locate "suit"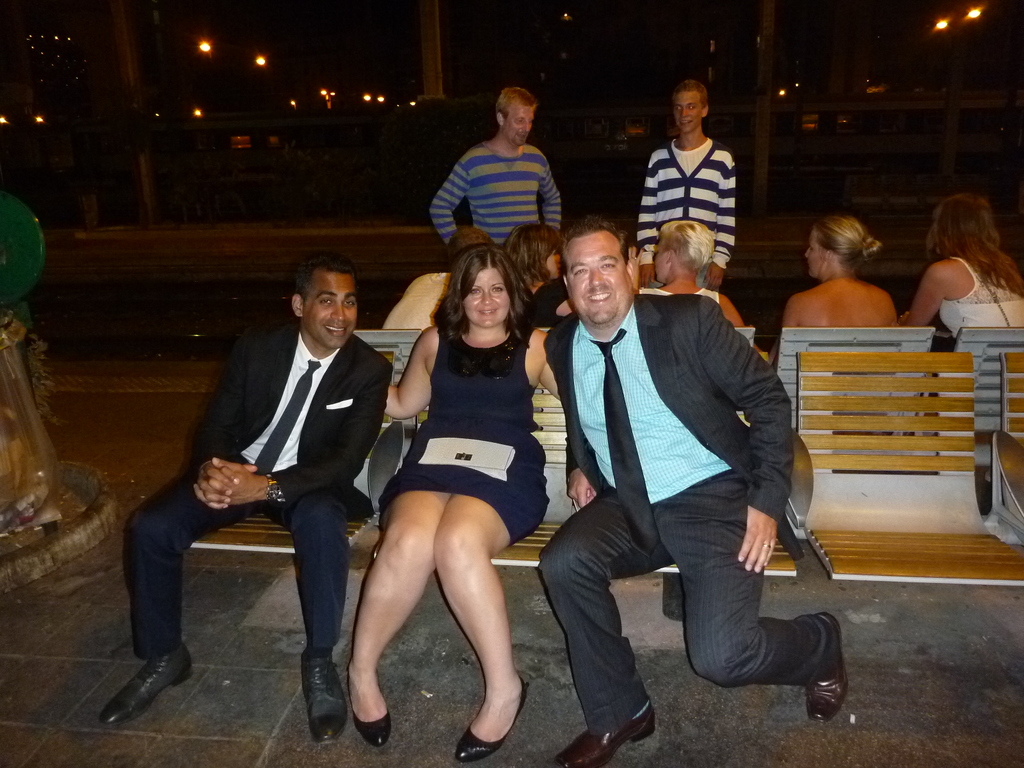
(x1=163, y1=243, x2=395, y2=704)
